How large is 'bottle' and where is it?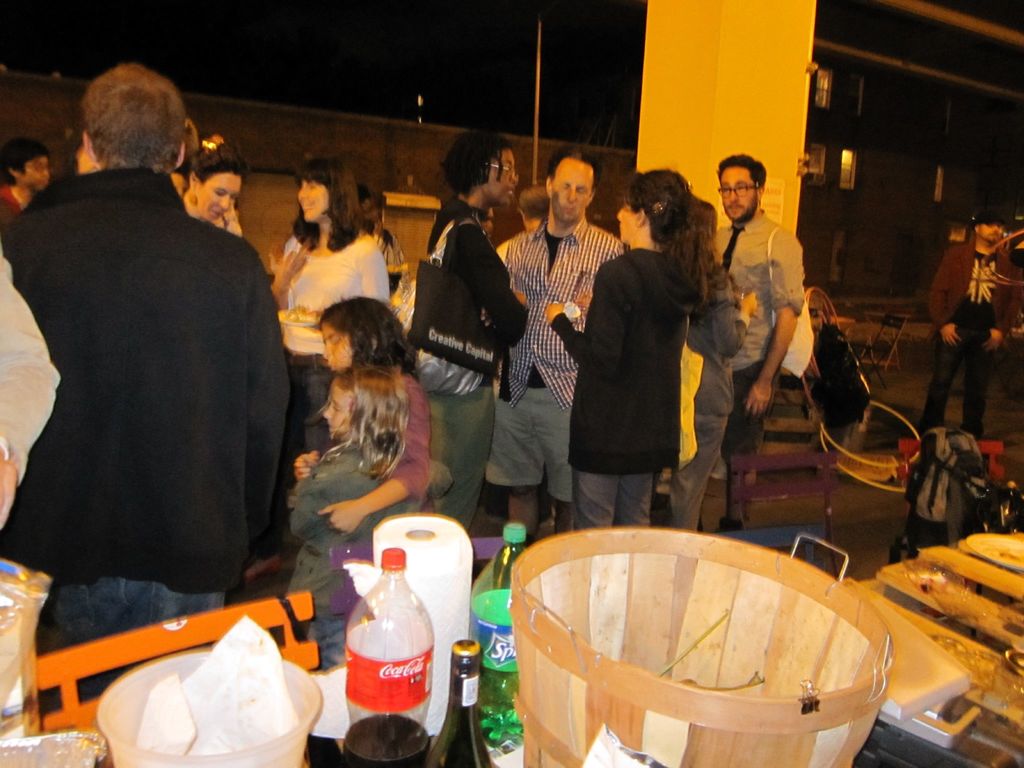
Bounding box: x1=425 y1=636 x2=493 y2=767.
